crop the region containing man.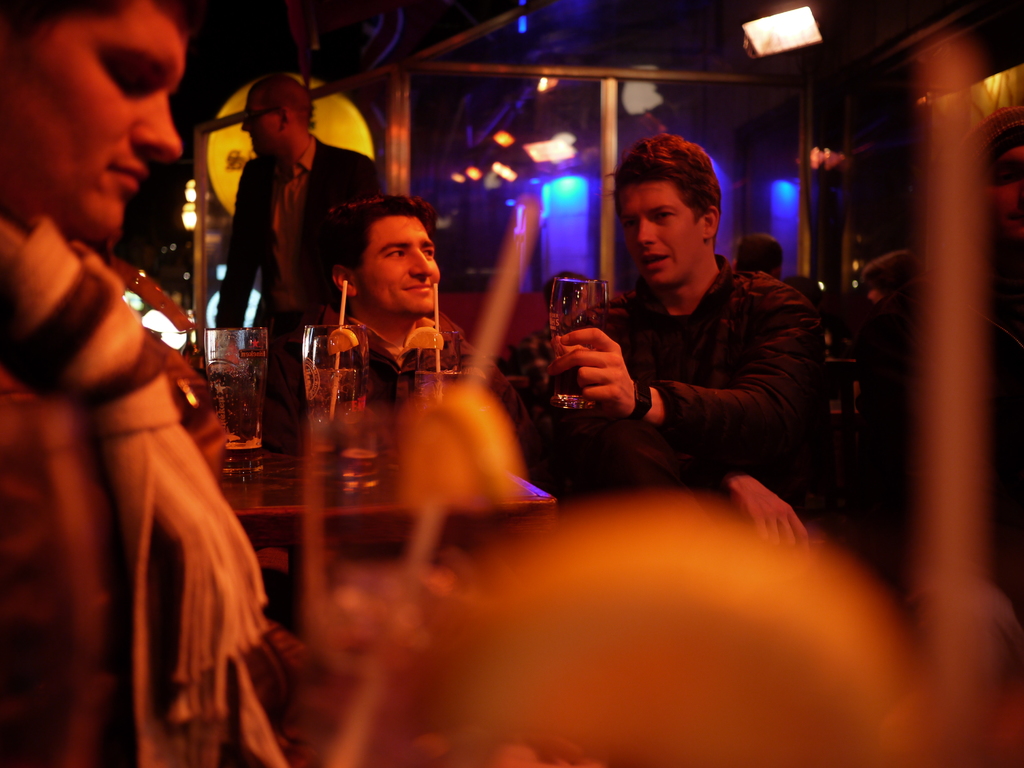
Crop region: 0:8:279:767.
